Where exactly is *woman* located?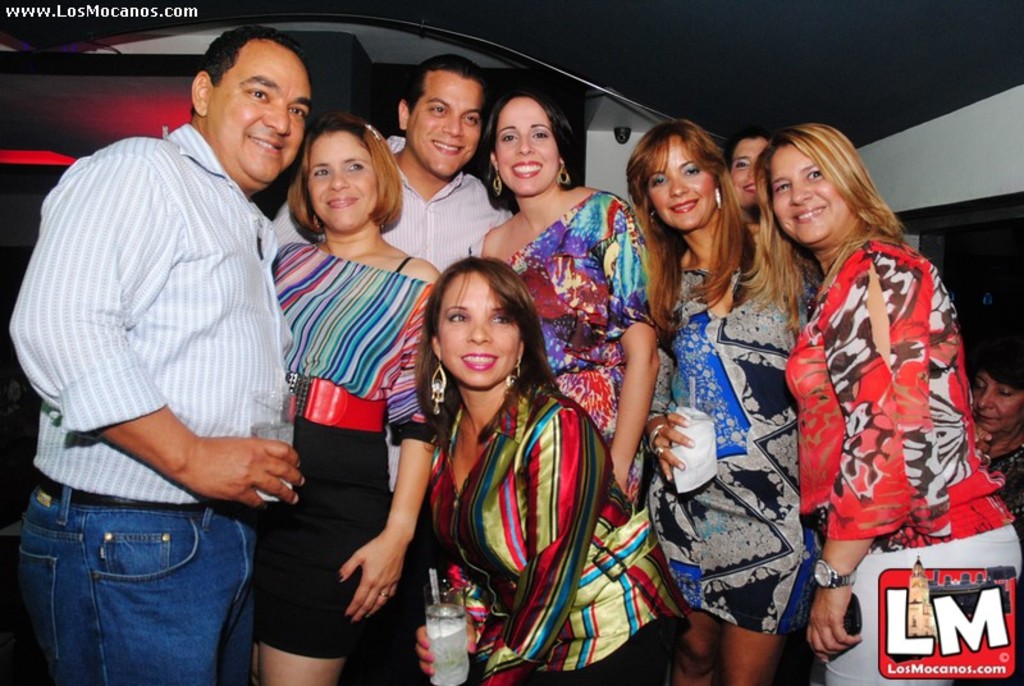
Its bounding box is bbox=[385, 232, 622, 658].
